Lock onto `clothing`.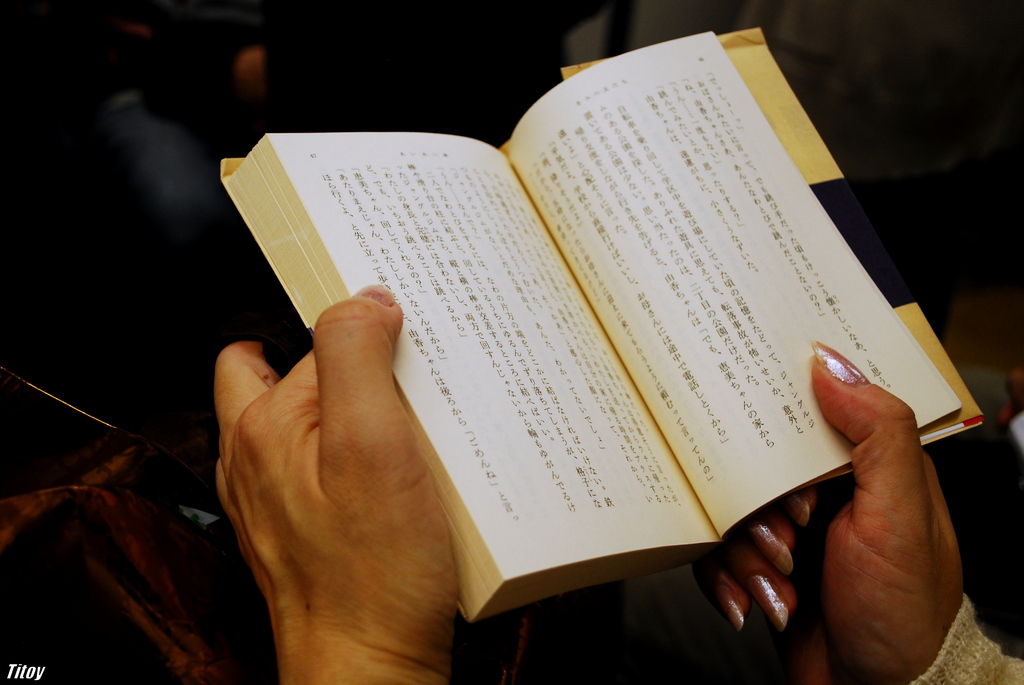
Locked: box=[906, 593, 1023, 684].
